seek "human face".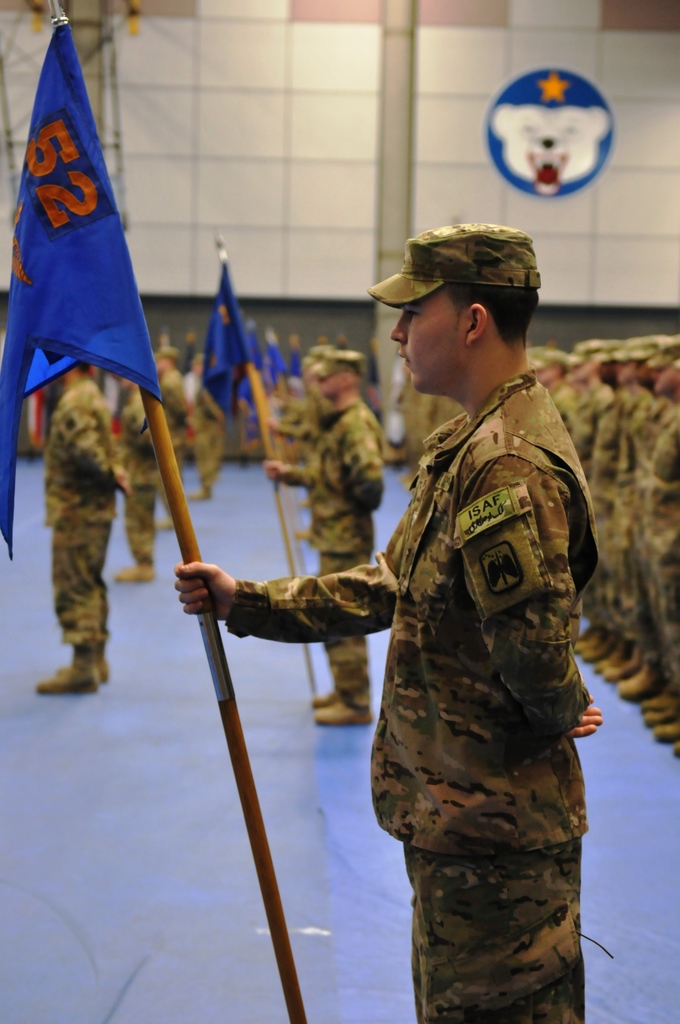
391 295 461 393.
